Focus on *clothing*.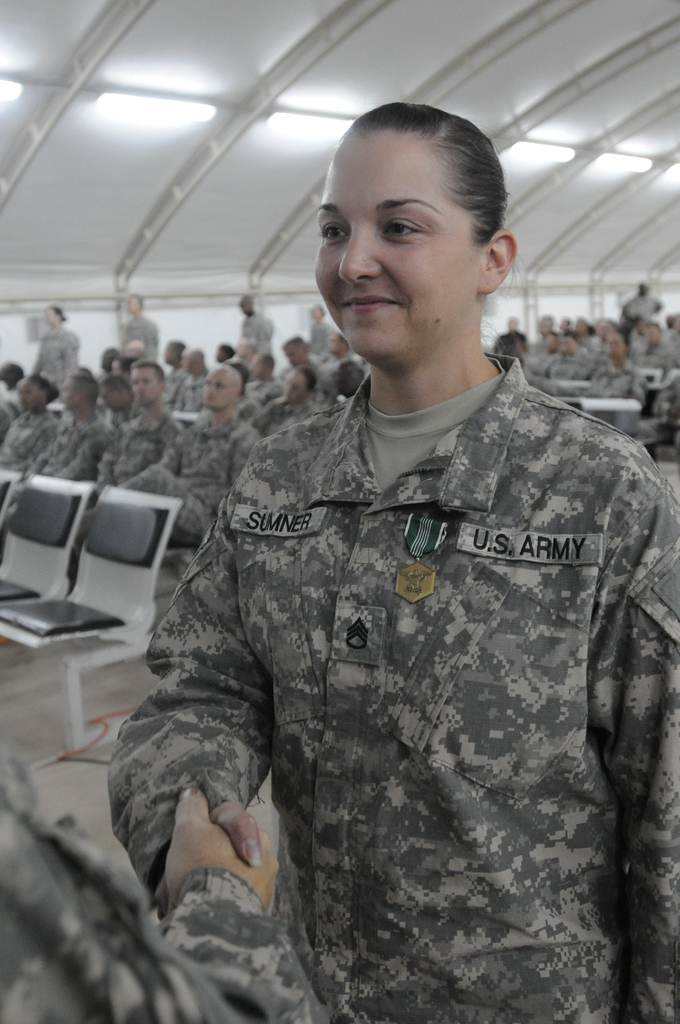
Focused at bbox=[117, 408, 257, 544].
